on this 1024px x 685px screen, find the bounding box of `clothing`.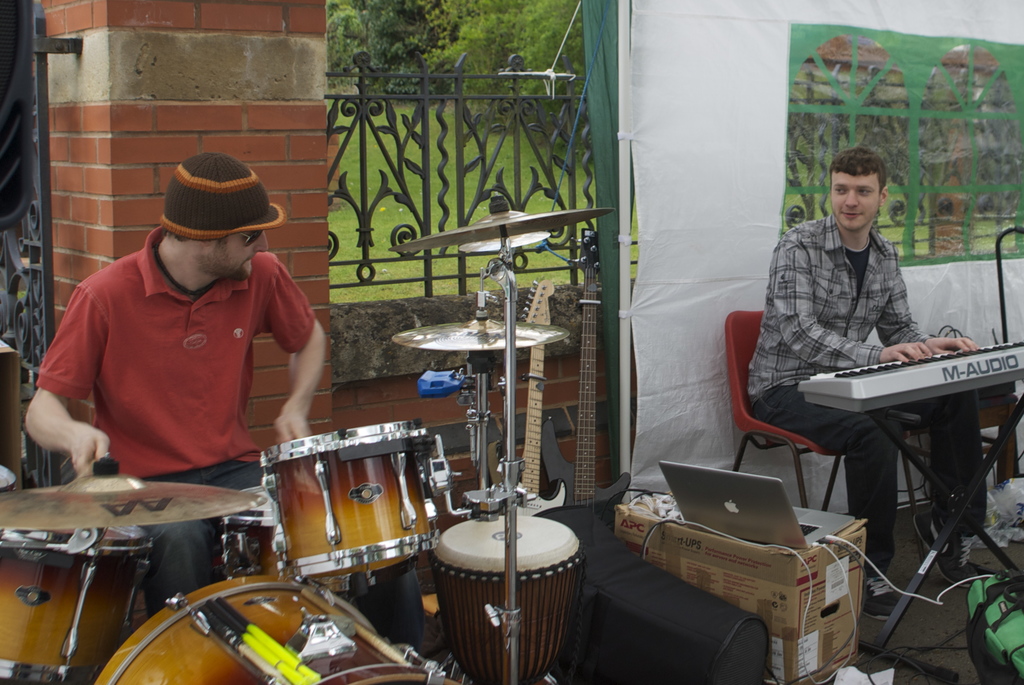
Bounding box: box=[35, 222, 437, 670].
